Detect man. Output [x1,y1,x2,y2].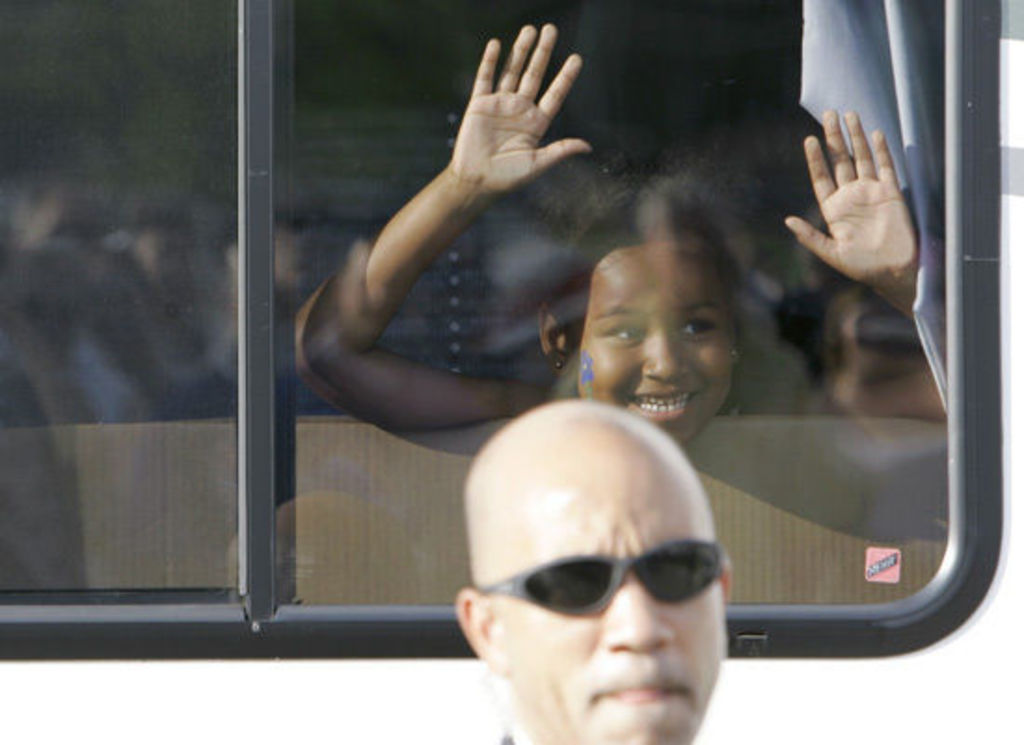
[436,399,778,744].
